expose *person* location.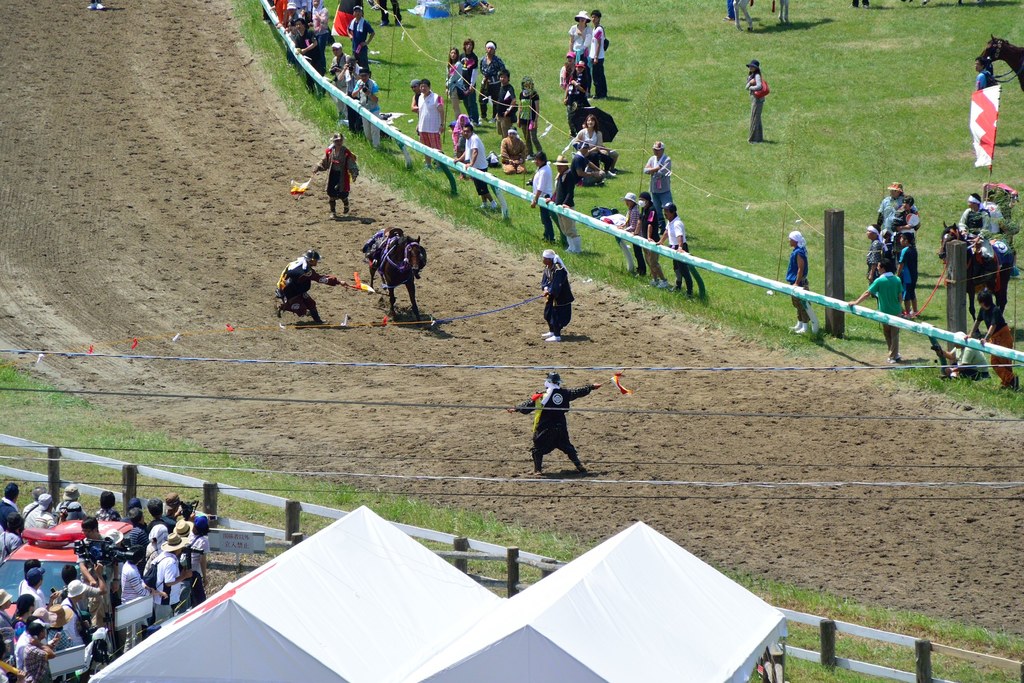
Exposed at (left=852, top=257, right=905, bottom=365).
